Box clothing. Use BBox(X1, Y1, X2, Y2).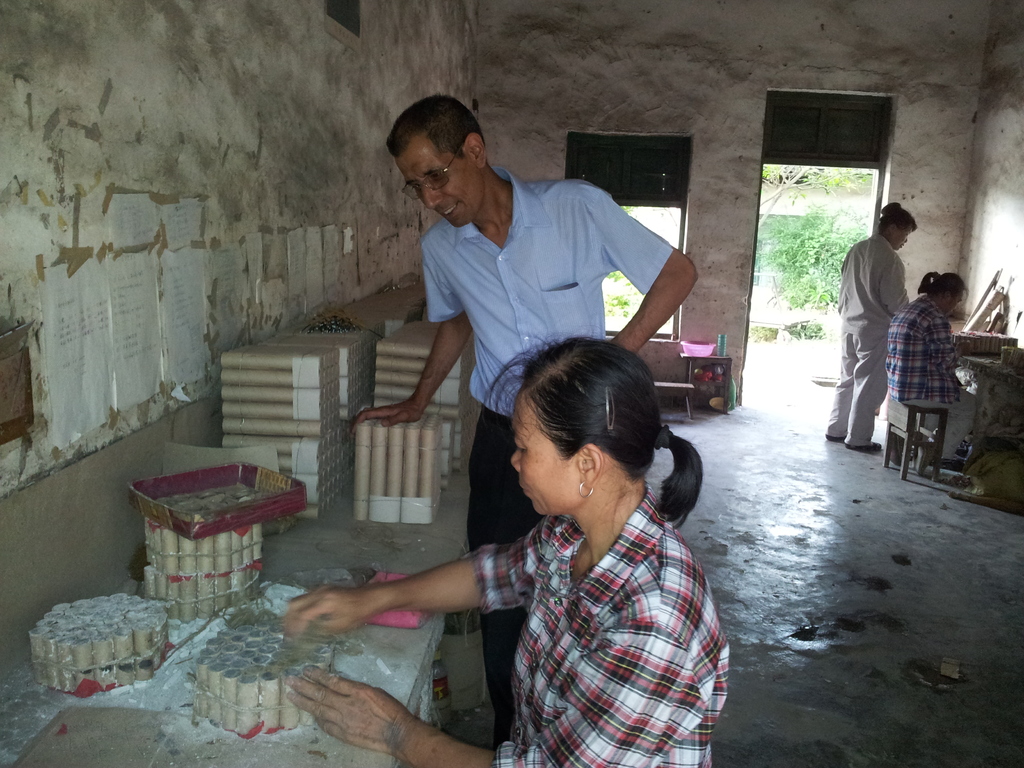
BBox(467, 476, 732, 767).
